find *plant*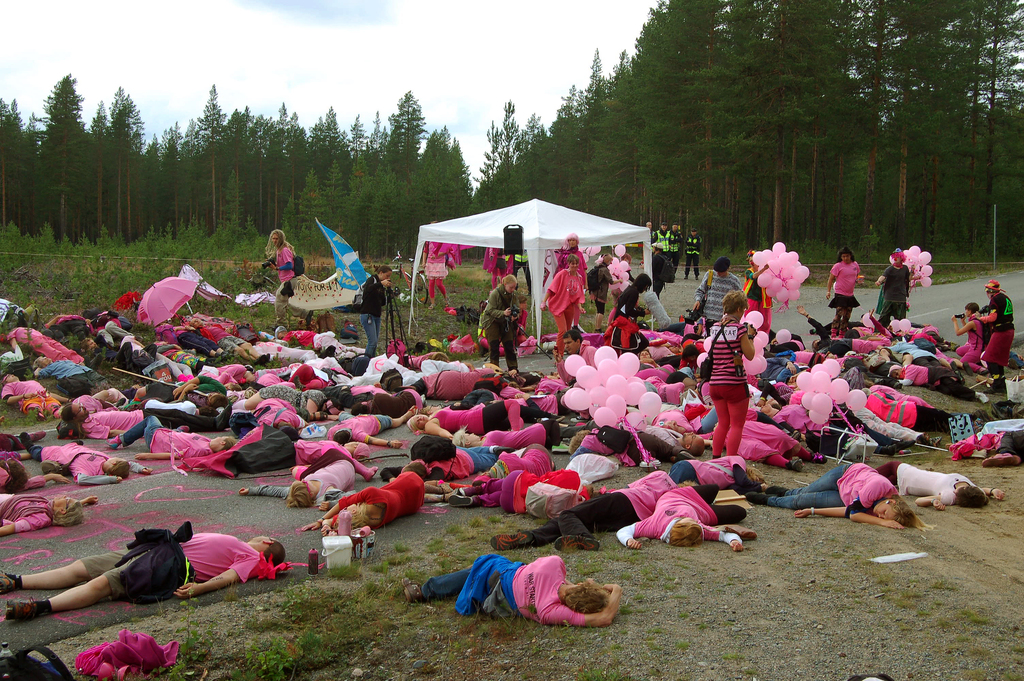
detection(244, 630, 337, 680)
